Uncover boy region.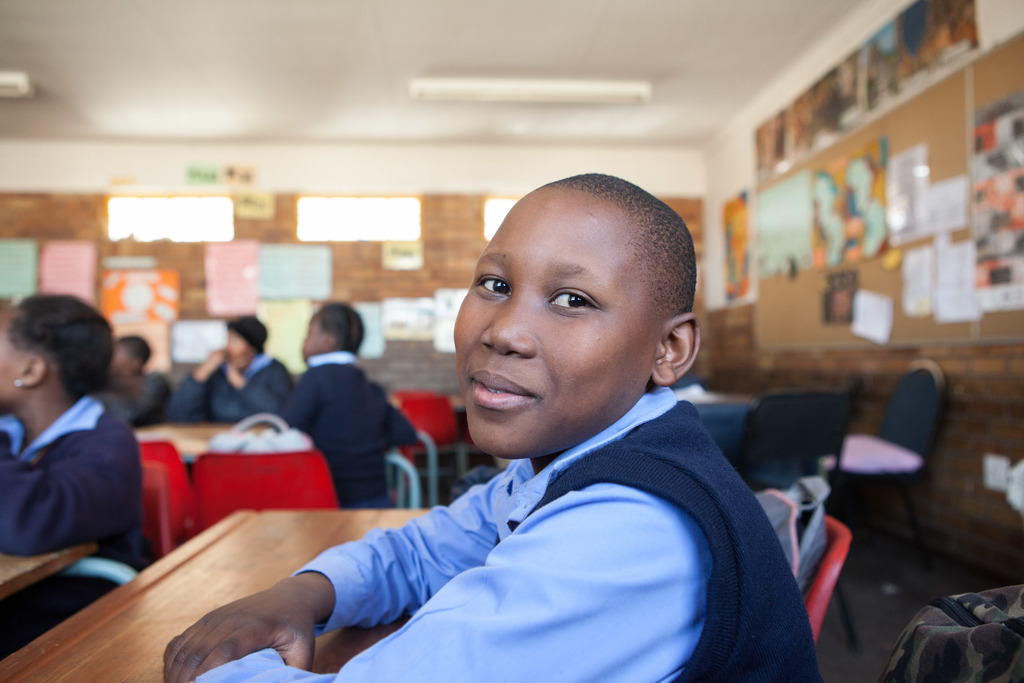
Uncovered: (x1=154, y1=173, x2=836, y2=682).
